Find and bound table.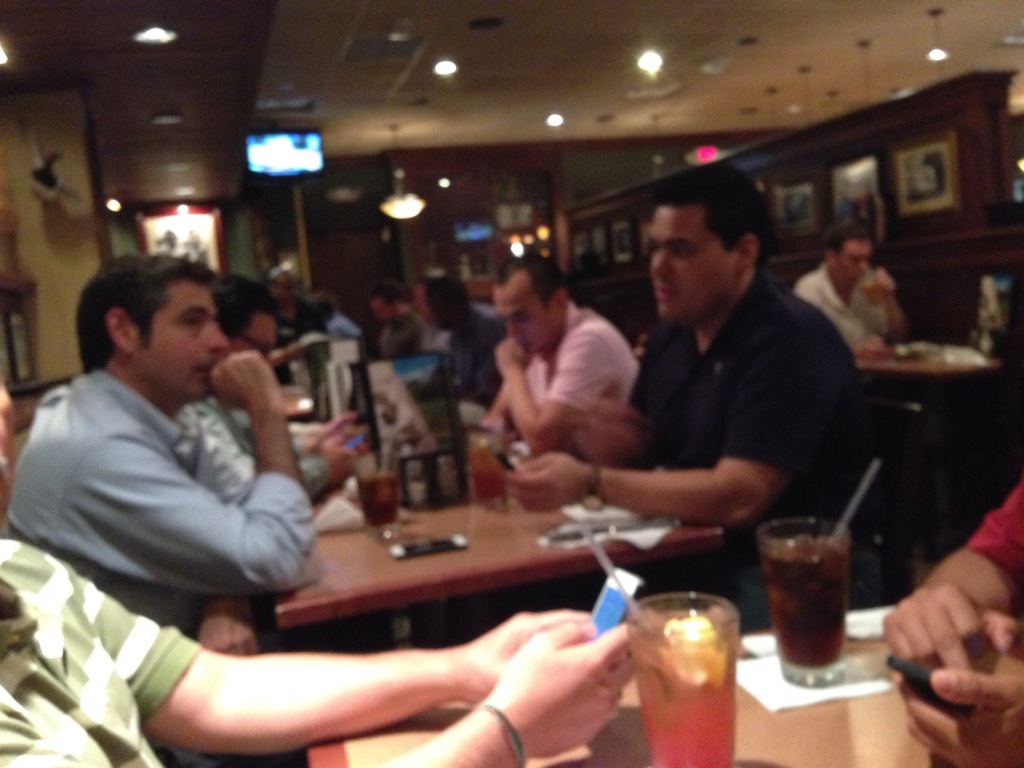
Bound: Rect(216, 378, 312, 438).
